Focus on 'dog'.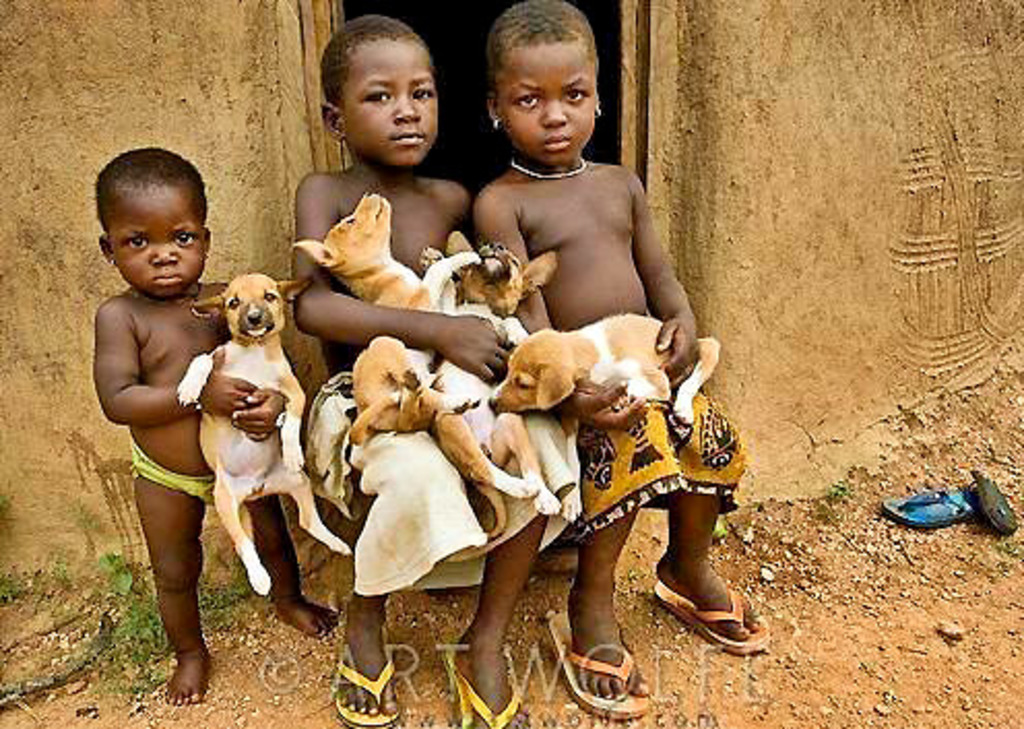
Focused at (x1=169, y1=271, x2=351, y2=597).
